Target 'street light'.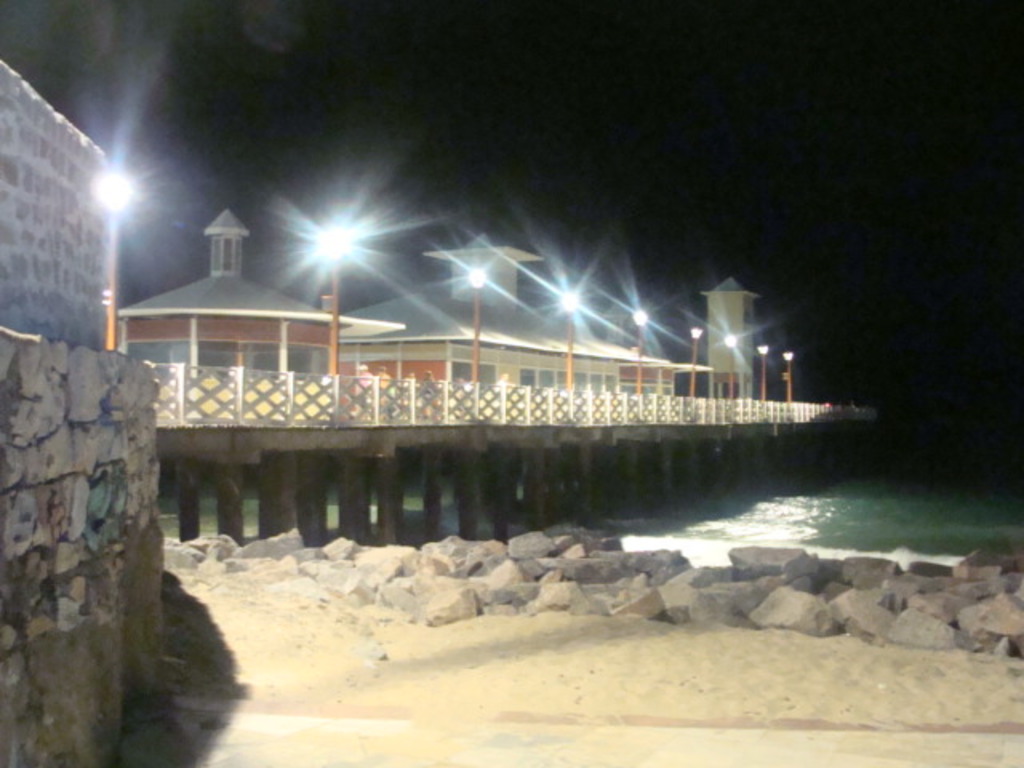
Target region: {"left": 98, "top": 171, "right": 138, "bottom": 346}.
